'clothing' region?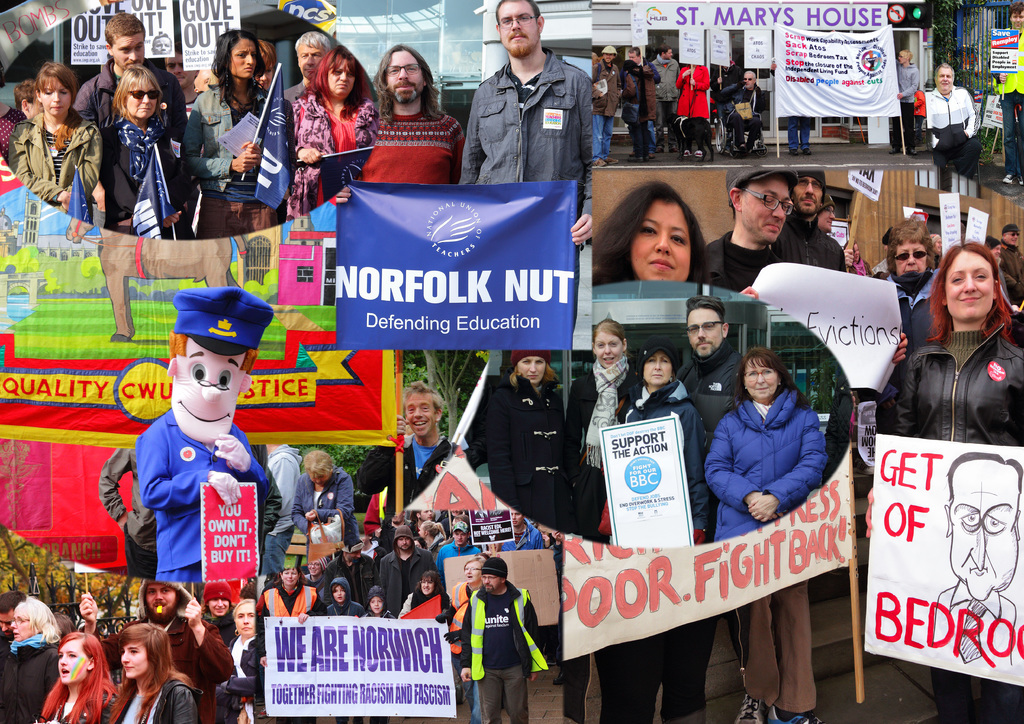
region(458, 45, 592, 327)
